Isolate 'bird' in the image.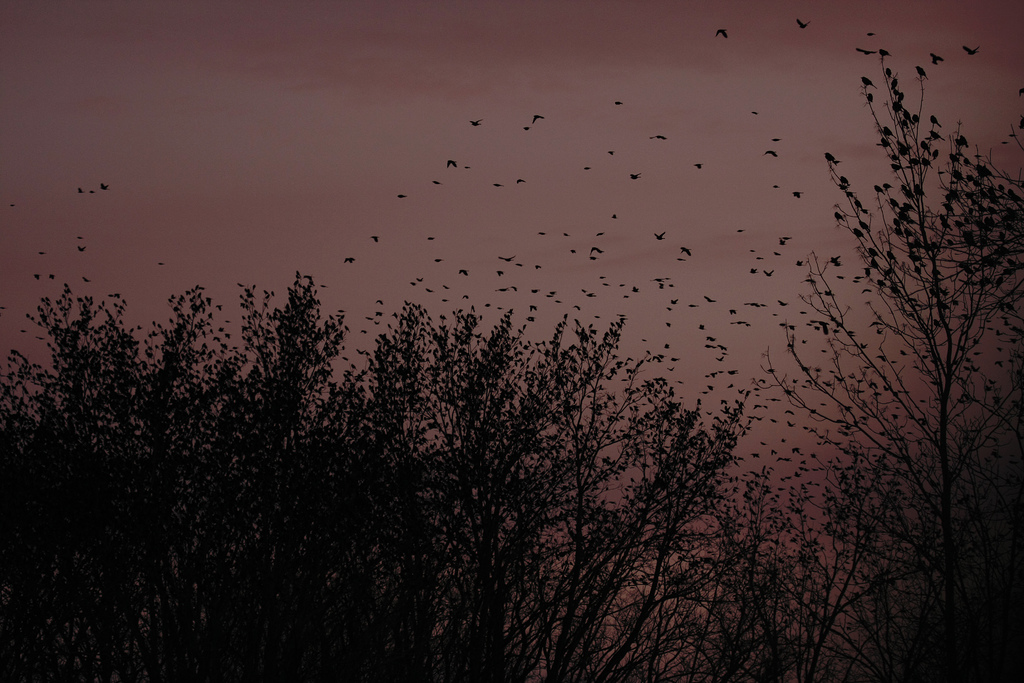
Isolated region: left=792, top=19, right=811, bottom=29.
